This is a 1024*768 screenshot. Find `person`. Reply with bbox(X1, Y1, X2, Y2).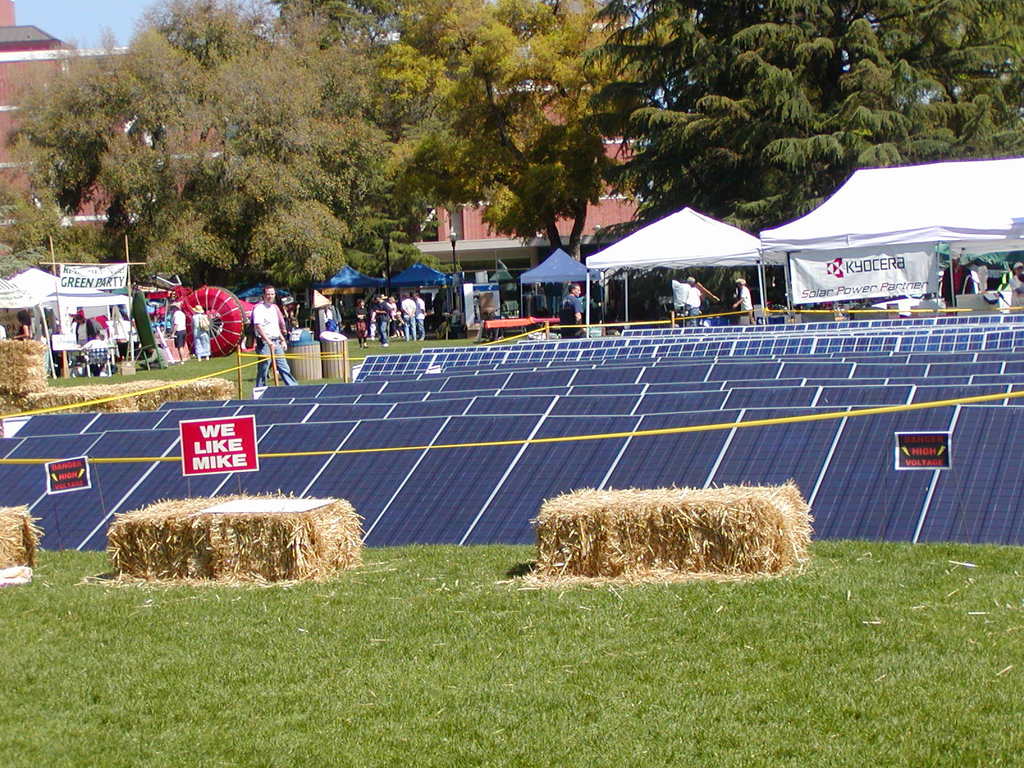
bbox(939, 246, 974, 316).
